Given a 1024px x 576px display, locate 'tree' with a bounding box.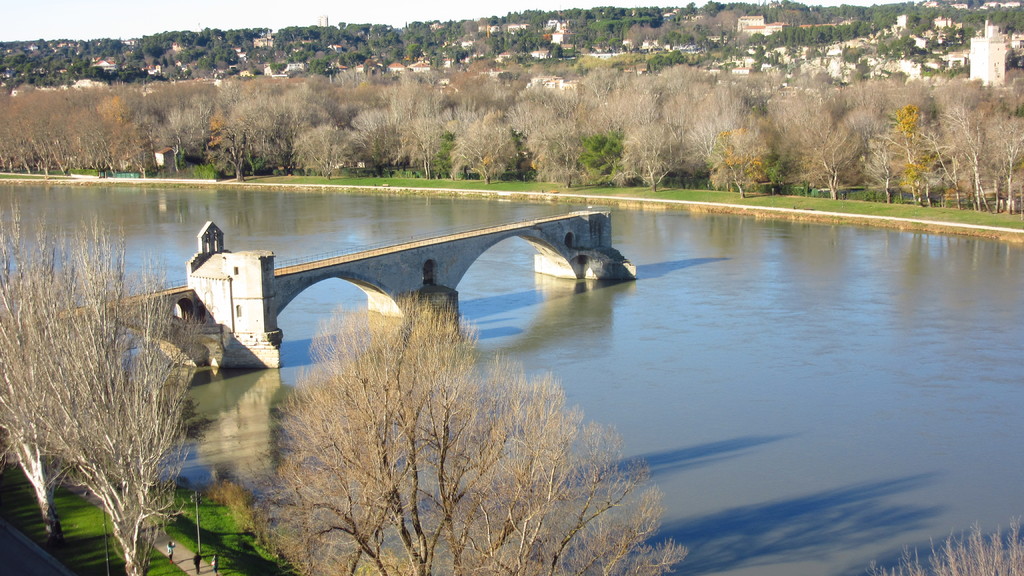
Located: box=[604, 67, 671, 188].
